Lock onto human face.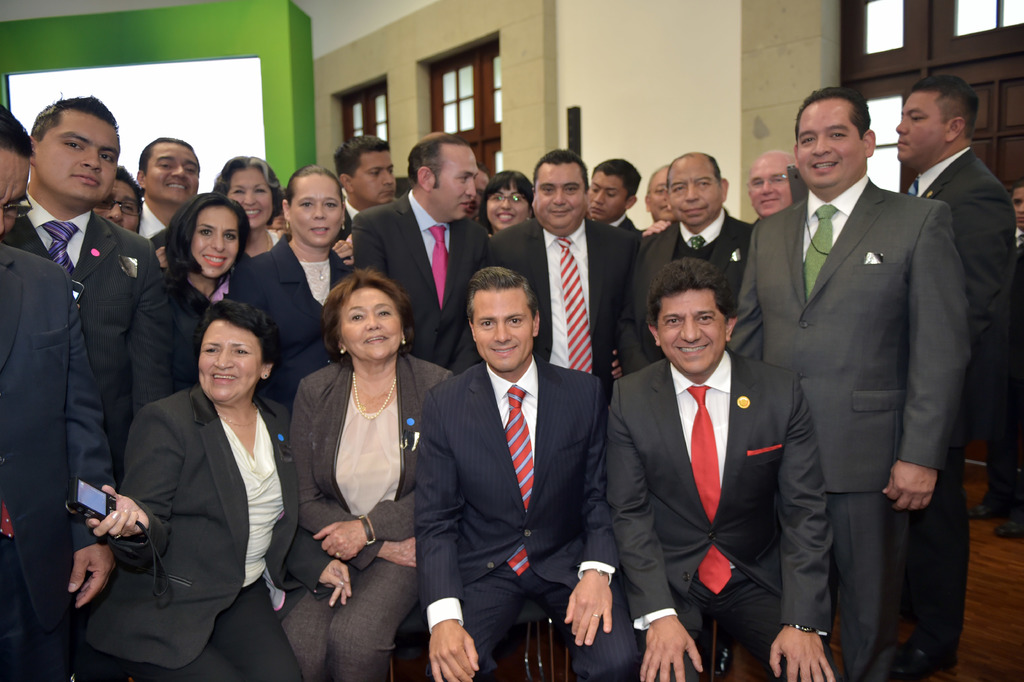
Locked: select_region(336, 285, 401, 355).
